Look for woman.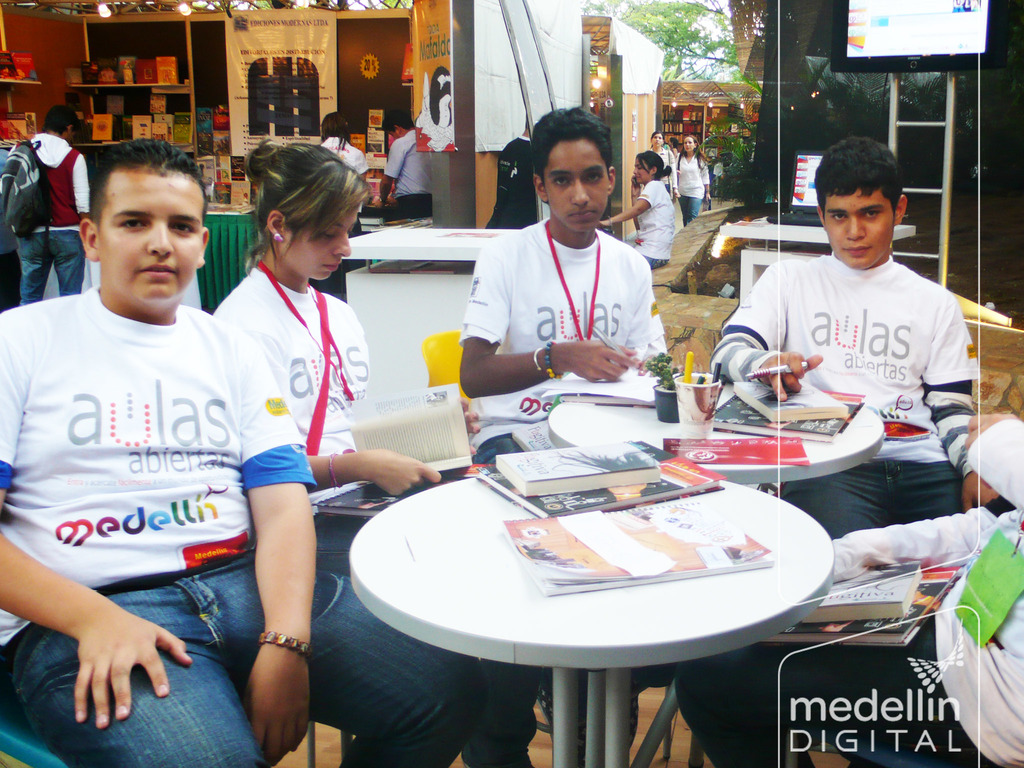
Found: <box>198,134,545,767</box>.
